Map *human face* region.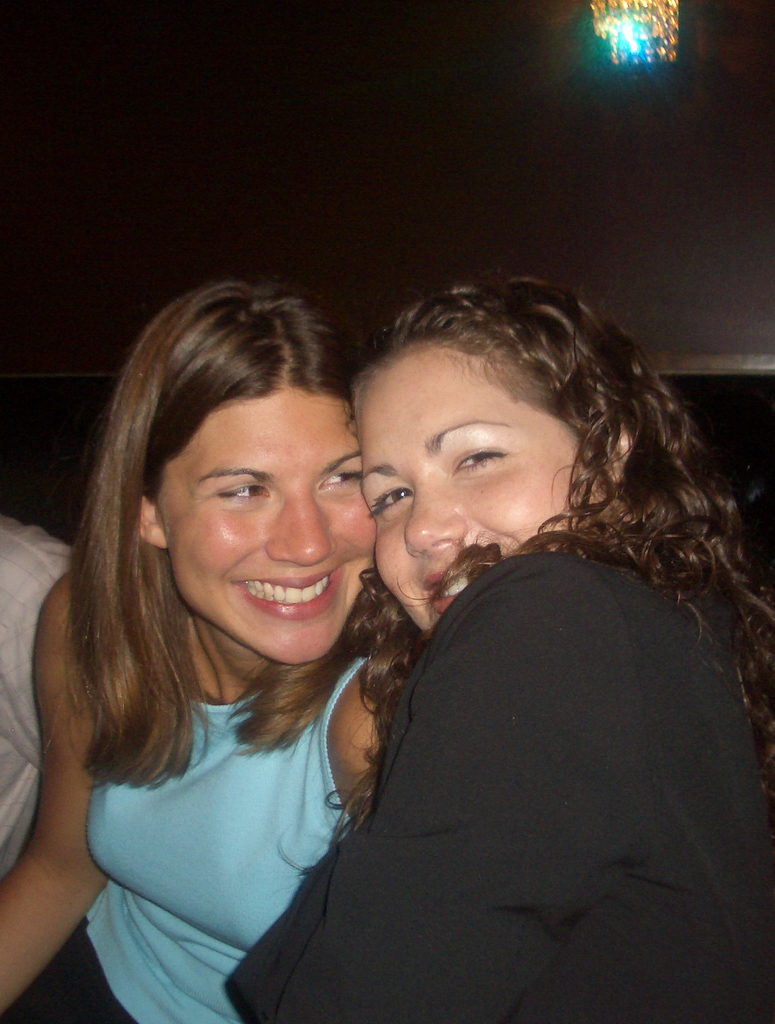
Mapped to Rect(350, 349, 600, 638).
